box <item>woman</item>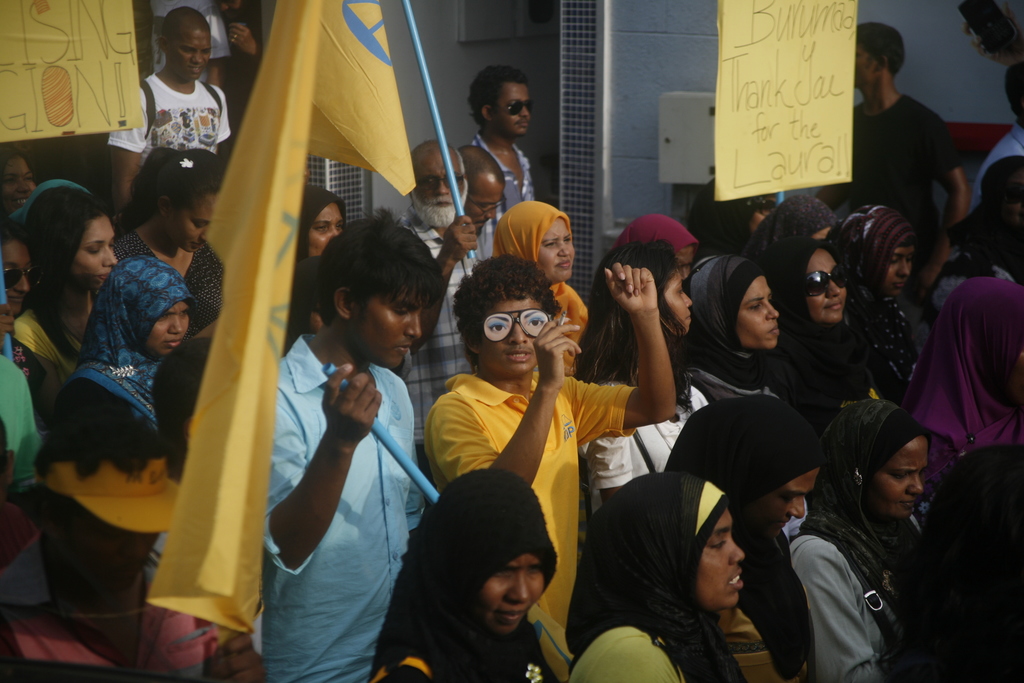
select_region(579, 454, 790, 682)
